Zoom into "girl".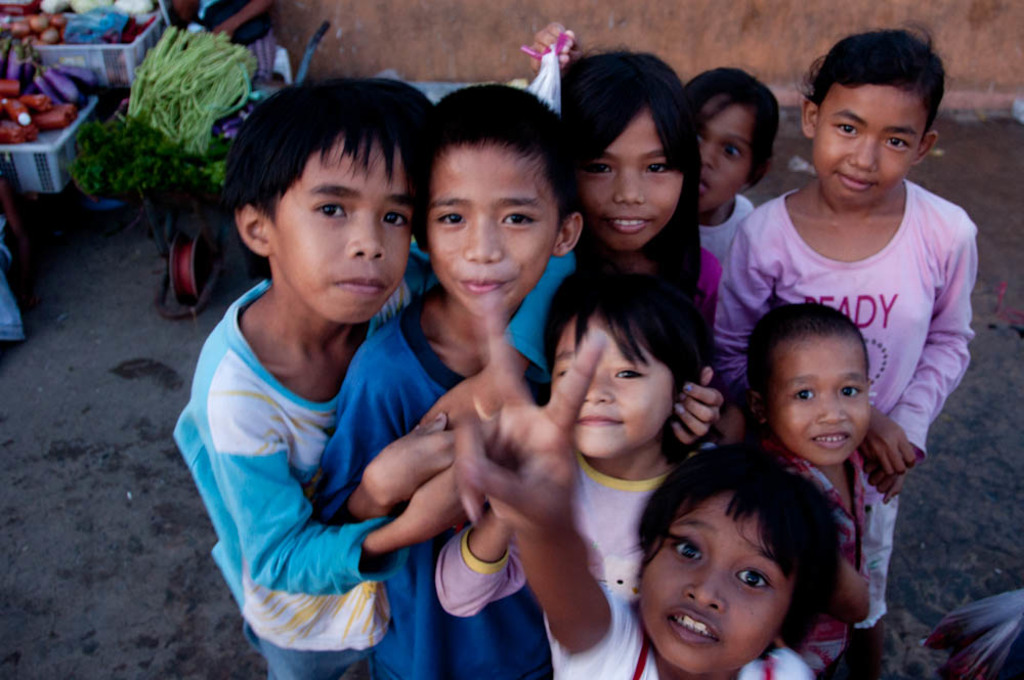
Zoom target: (684,70,781,332).
